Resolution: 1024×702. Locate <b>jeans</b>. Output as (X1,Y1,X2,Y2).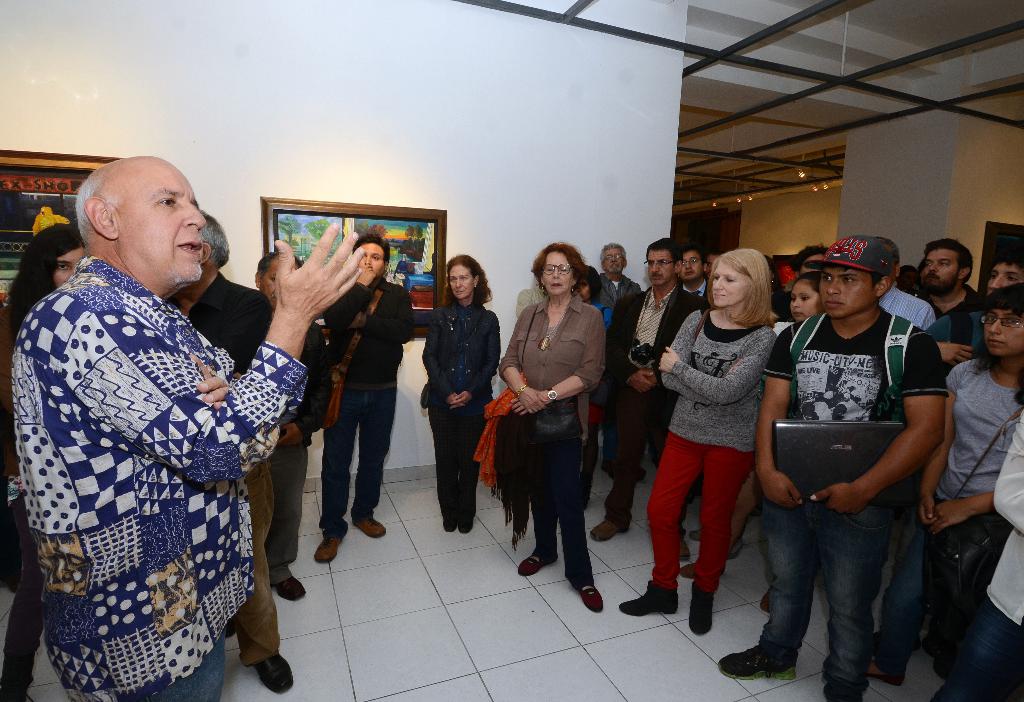
(225,463,279,659).
